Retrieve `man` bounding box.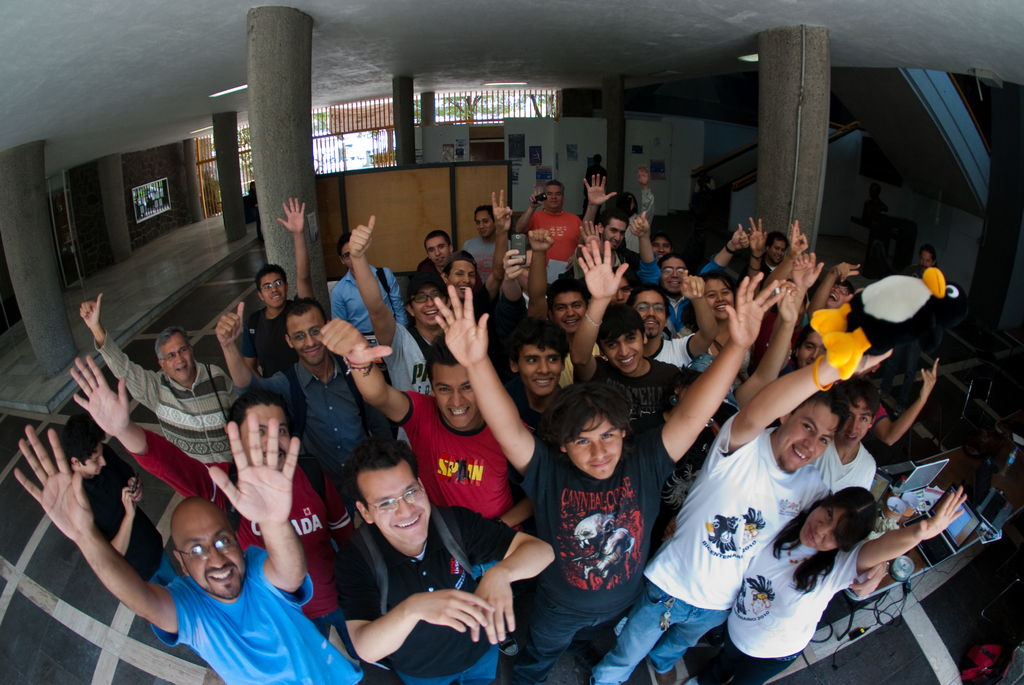
Bounding box: (left=566, top=238, right=708, bottom=437).
